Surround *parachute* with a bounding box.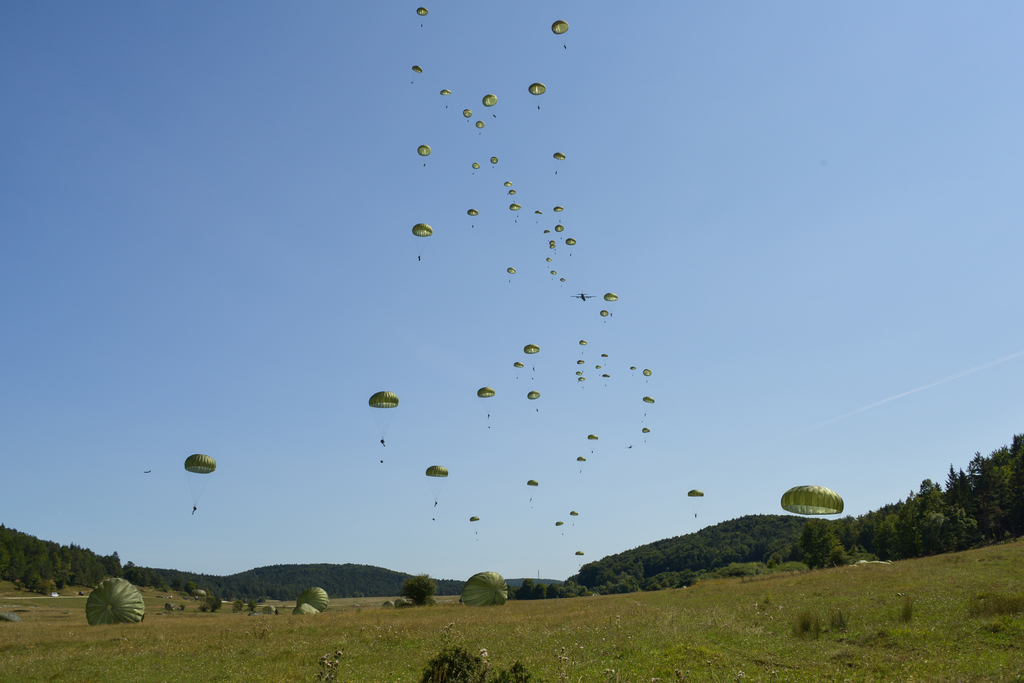
x1=548 y1=243 x2=558 y2=259.
